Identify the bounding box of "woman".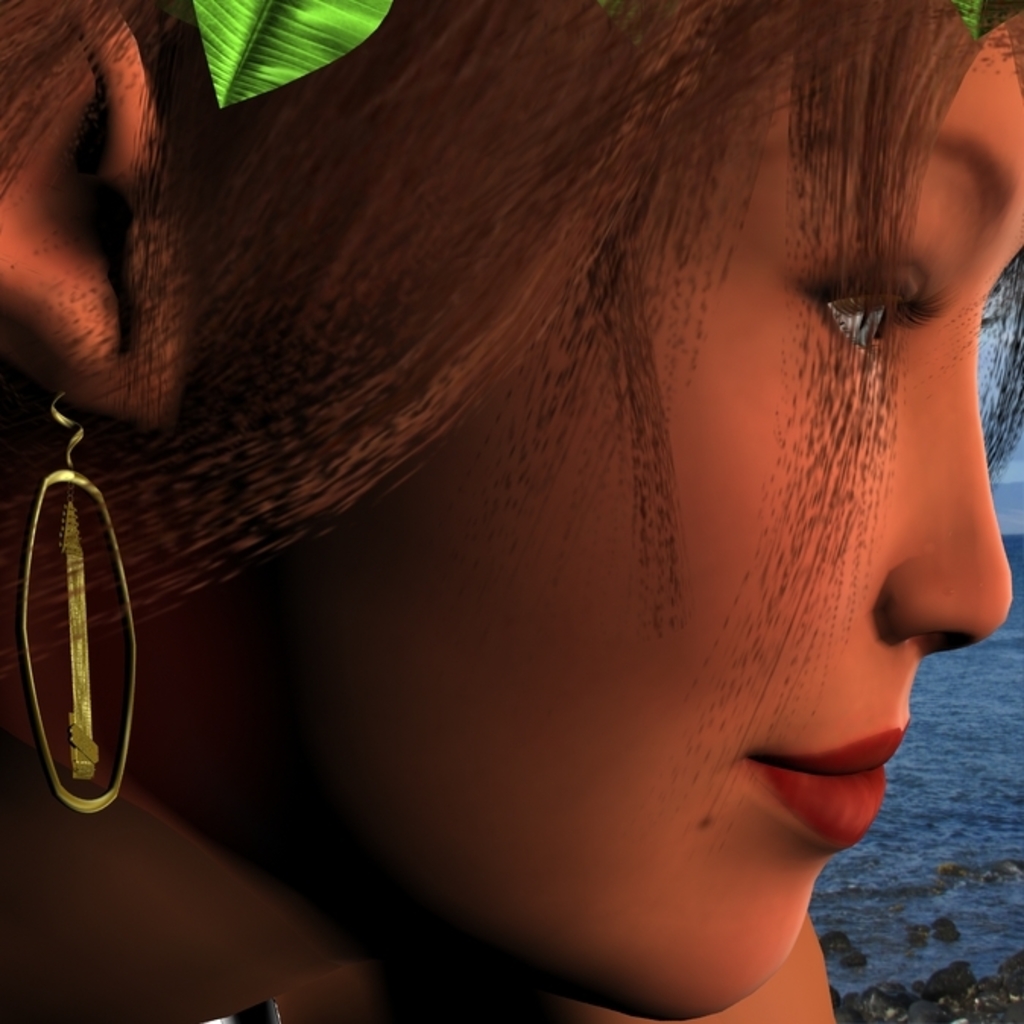
x1=0 y1=0 x2=1022 y2=1022.
